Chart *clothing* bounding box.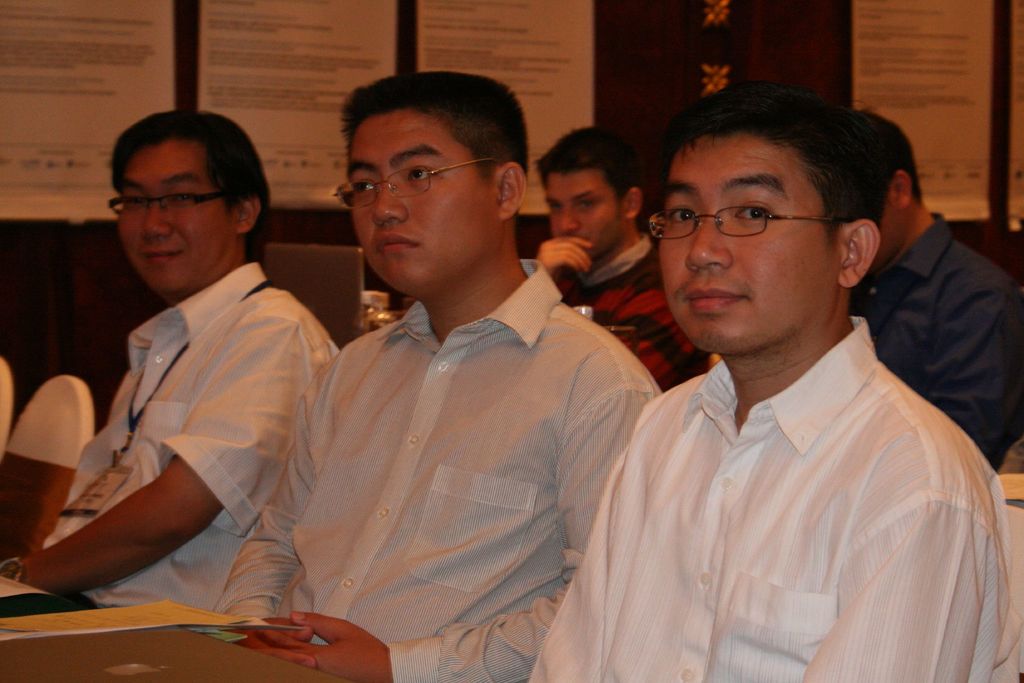
Charted: [x1=216, y1=259, x2=653, y2=682].
